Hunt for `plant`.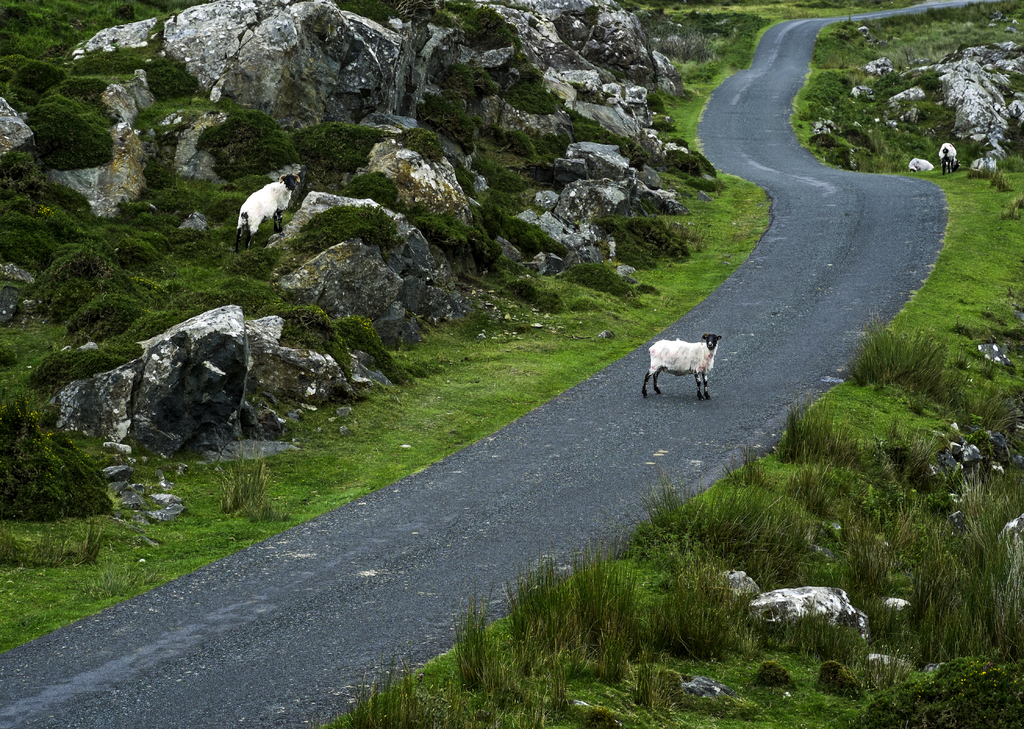
Hunted down at left=0, top=0, right=113, bottom=79.
